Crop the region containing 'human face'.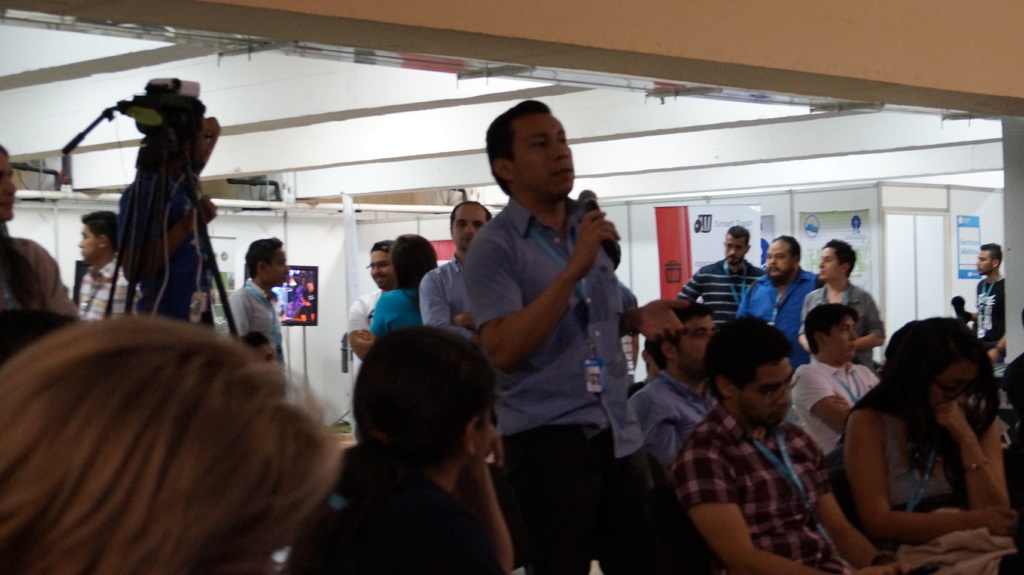
Crop region: {"x1": 825, "y1": 318, "x2": 858, "y2": 355}.
